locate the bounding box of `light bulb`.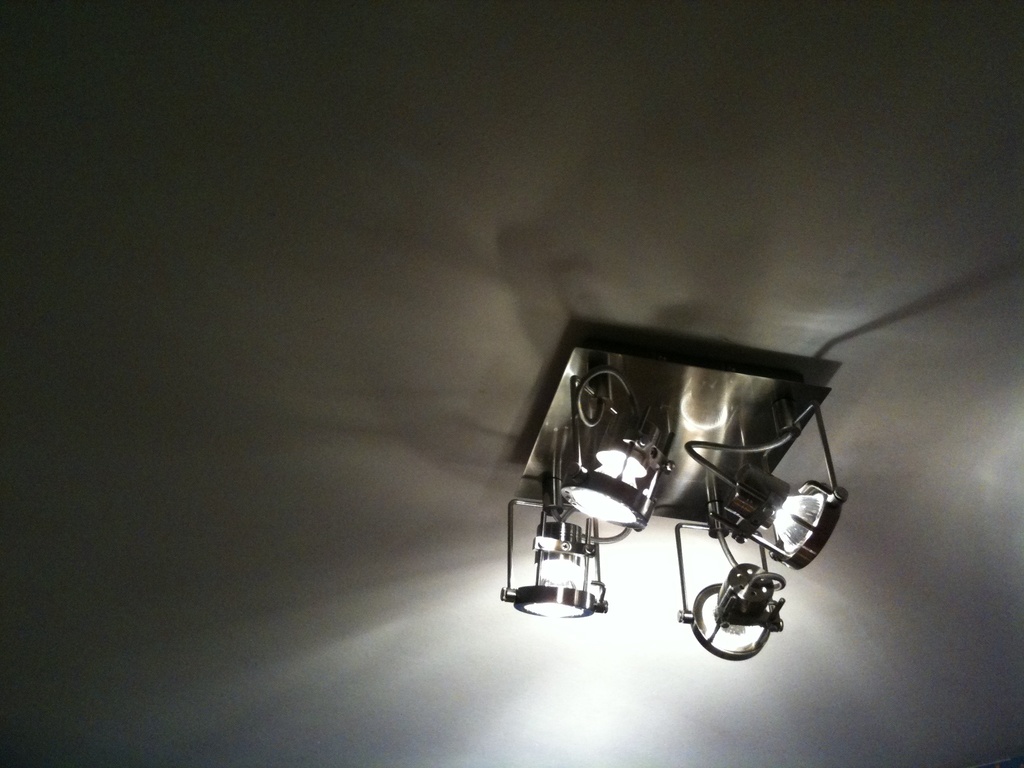
Bounding box: <box>700,593,758,651</box>.
